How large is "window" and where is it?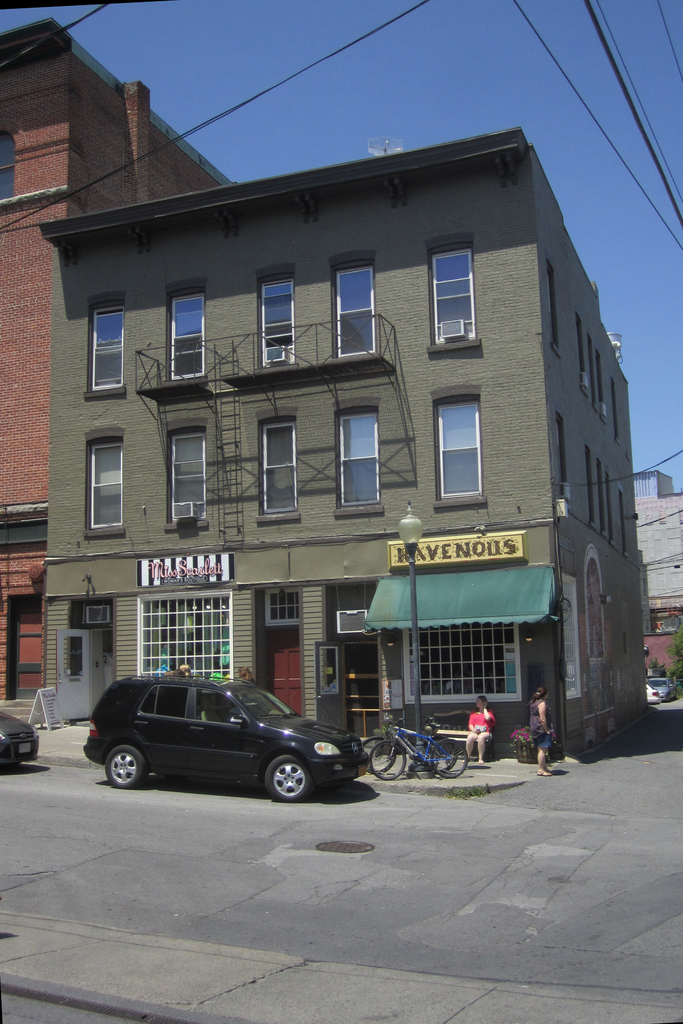
Bounding box: (left=575, top=317, right=589, bottom=399).
